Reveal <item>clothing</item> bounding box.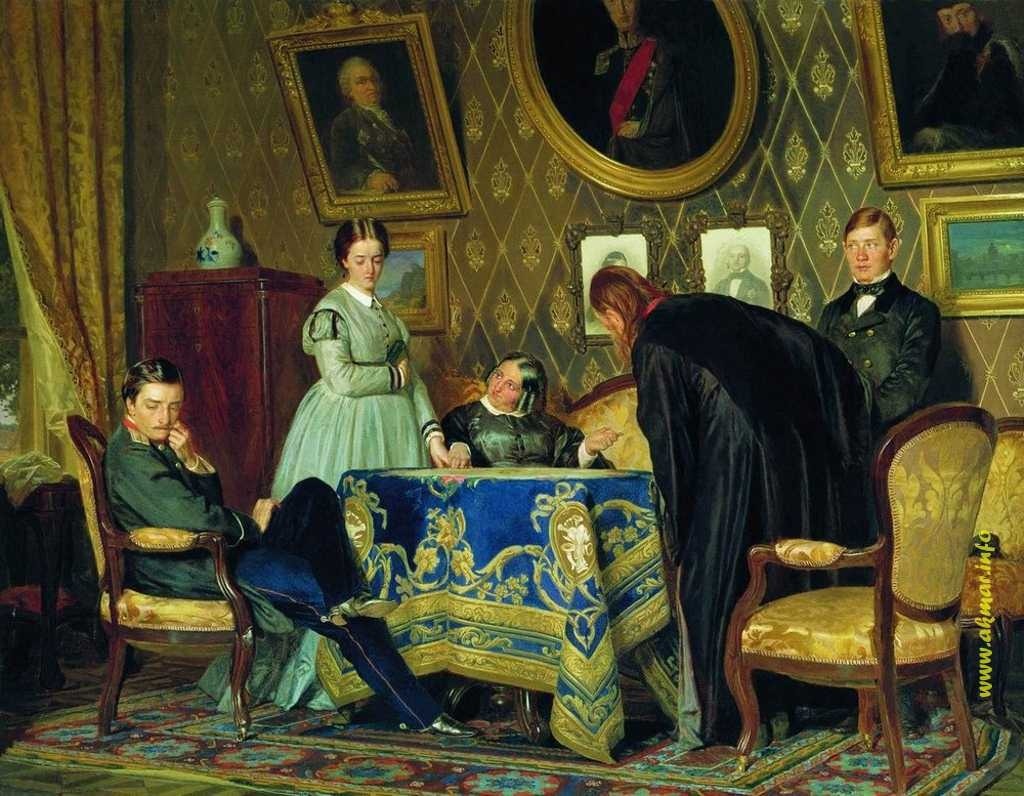
Revealed: 272:285:440:489.
